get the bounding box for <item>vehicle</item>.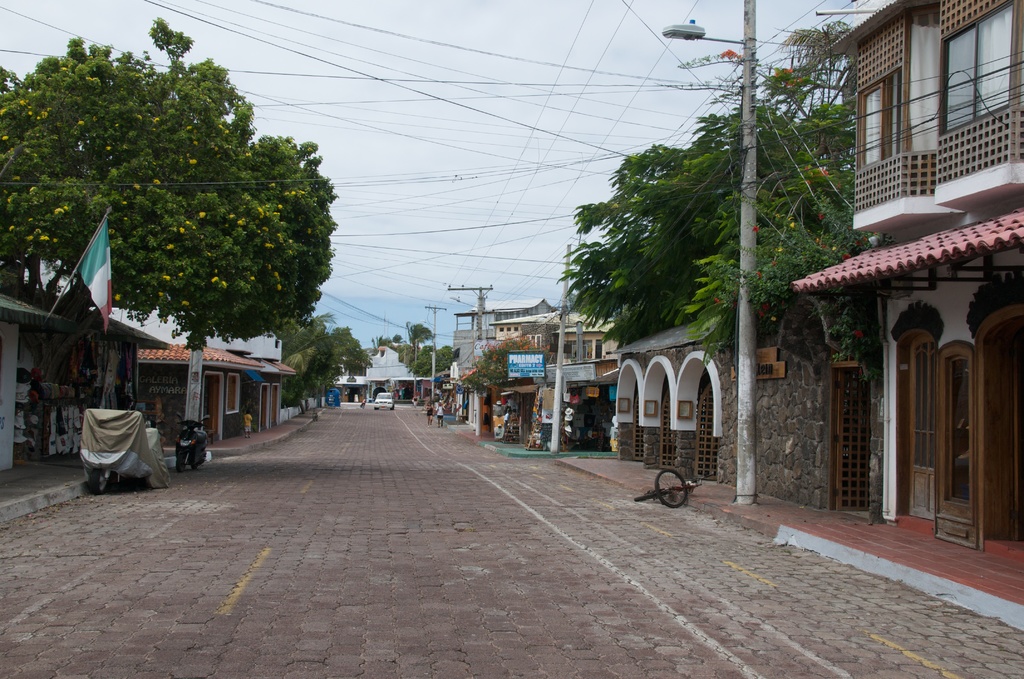
87/462/148/492.
